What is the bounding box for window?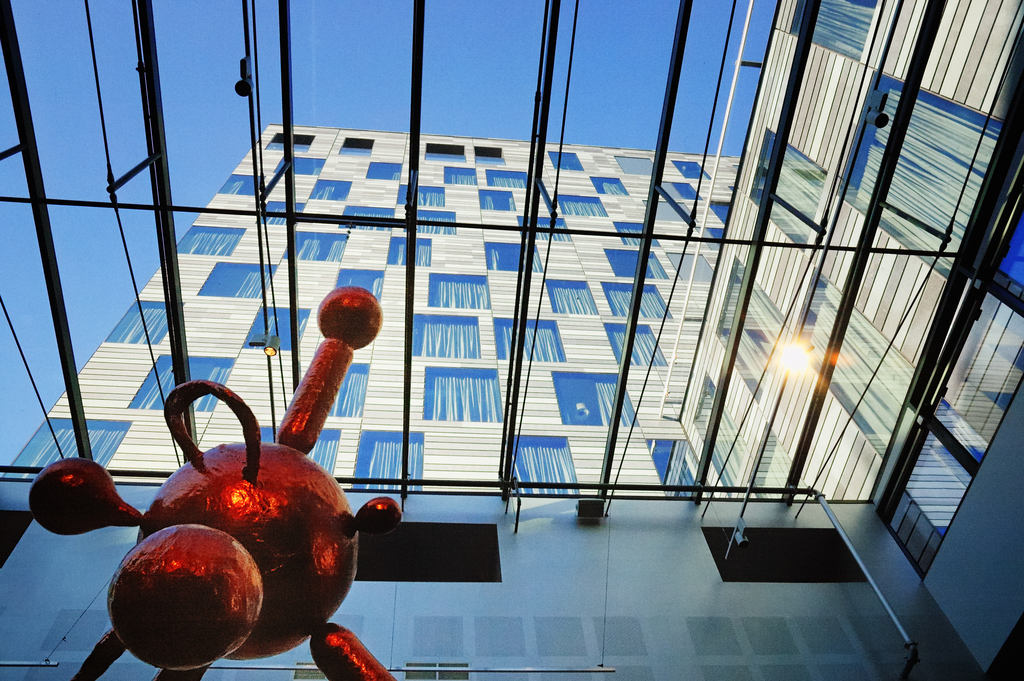
crop(659, 177, 698, 210).
